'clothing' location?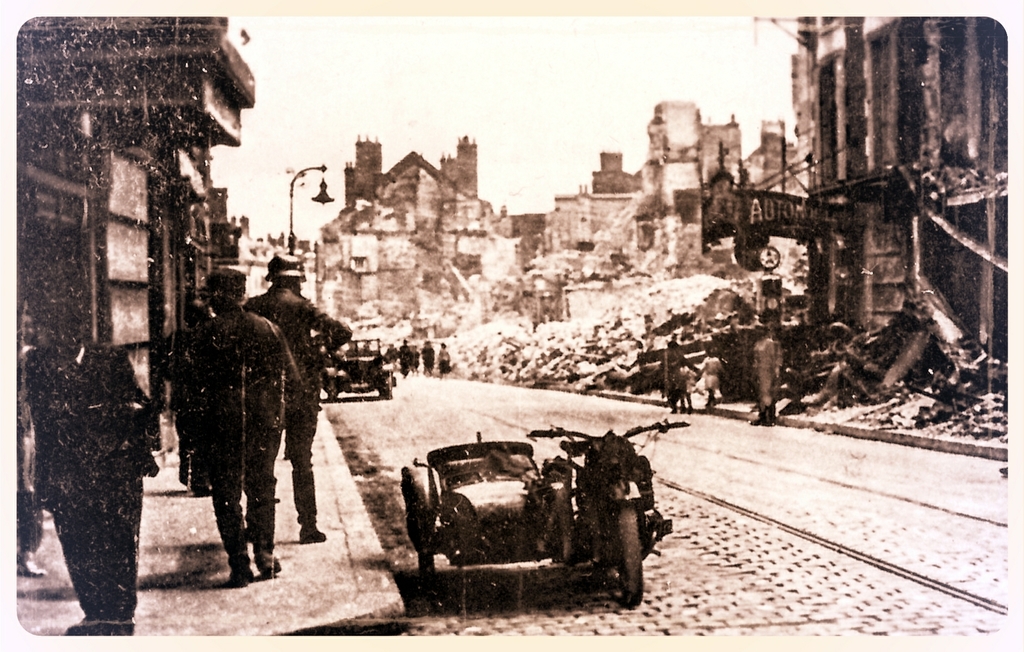
193, 312, 285, 590
